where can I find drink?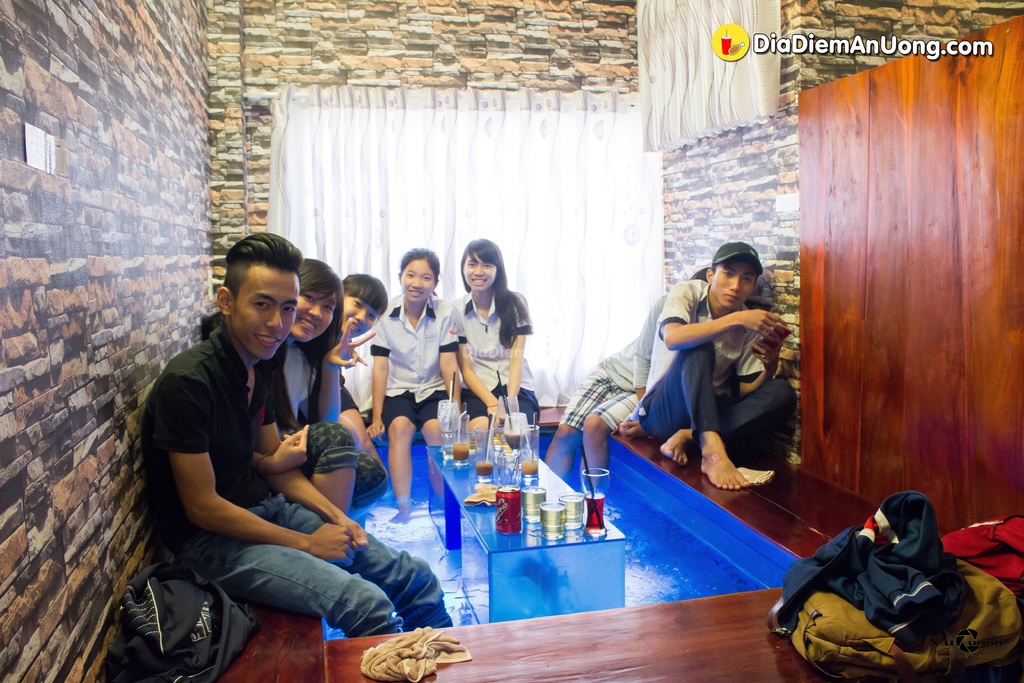
You can find it at 476/457/493/479.
